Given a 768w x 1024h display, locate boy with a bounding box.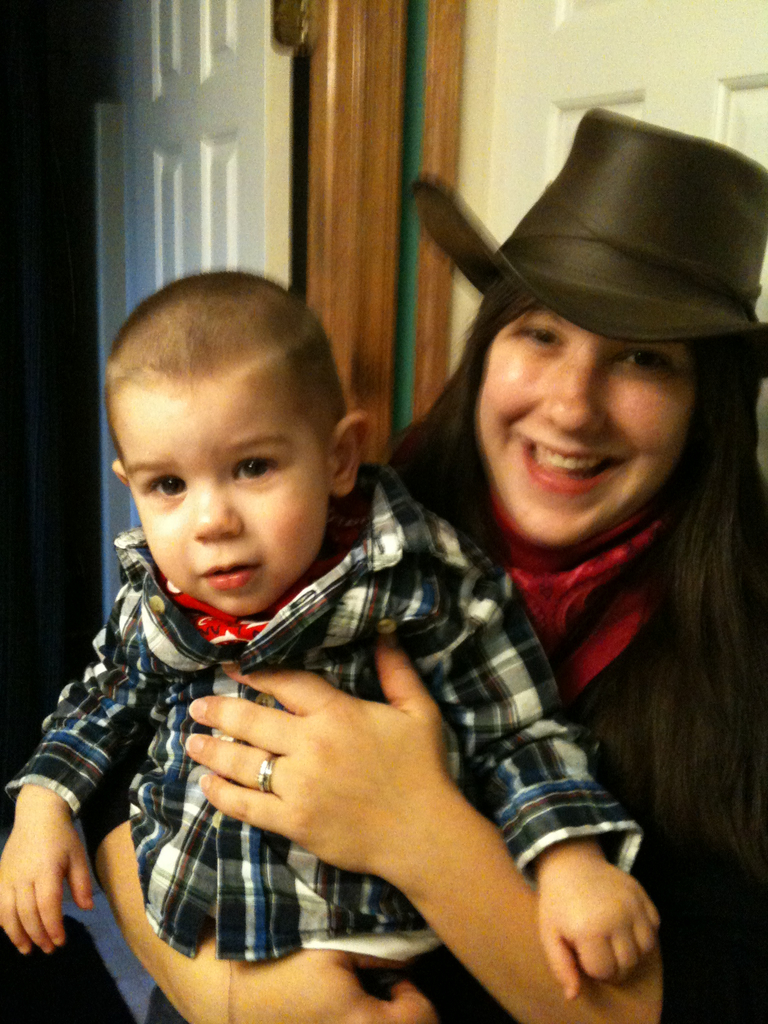
Located: [79,215,649,1004].
